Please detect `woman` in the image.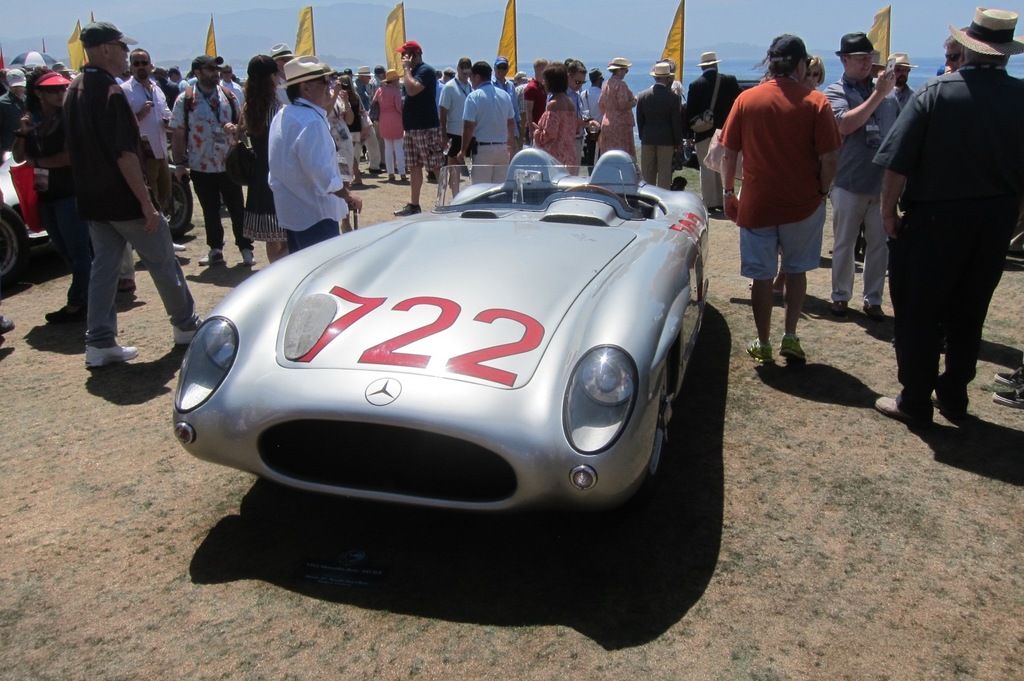
Rect(231, 52, 287, 264).
